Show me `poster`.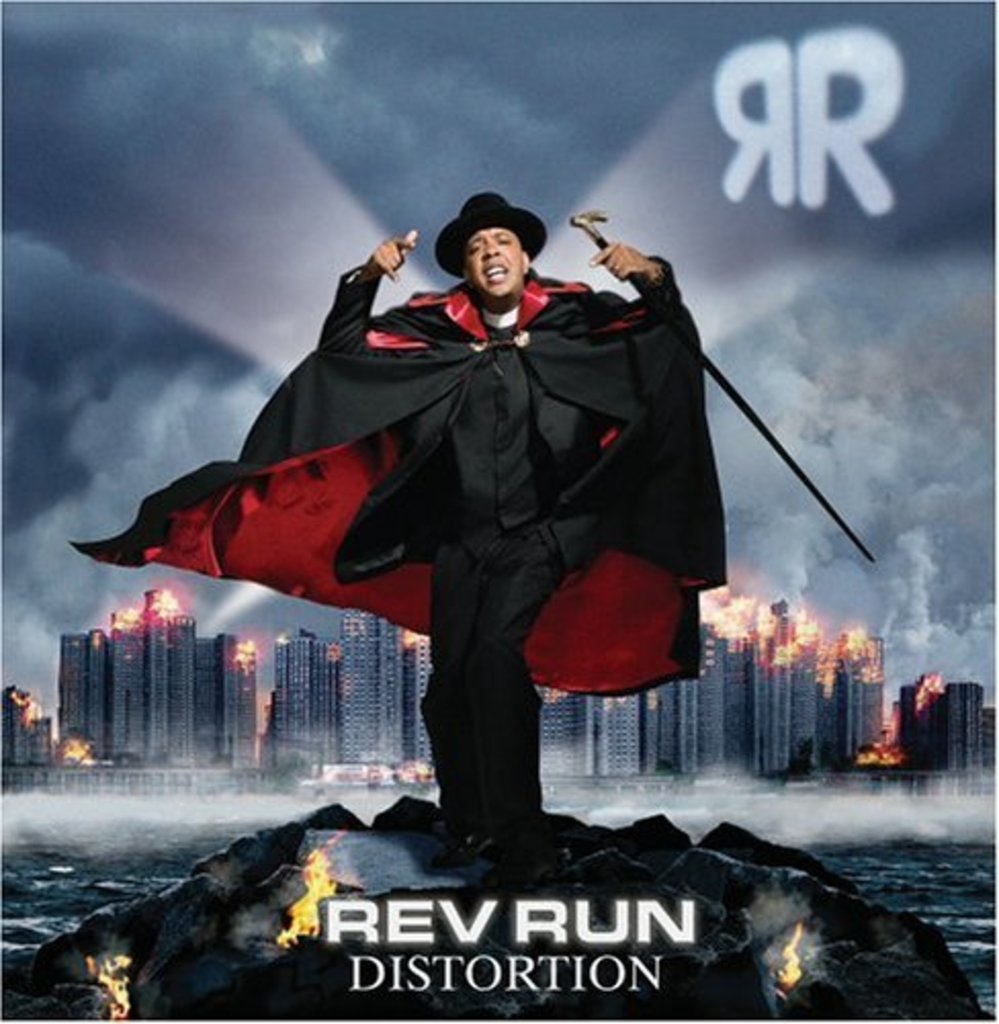
`poster` is here: [2, 0, 997, 1022].
